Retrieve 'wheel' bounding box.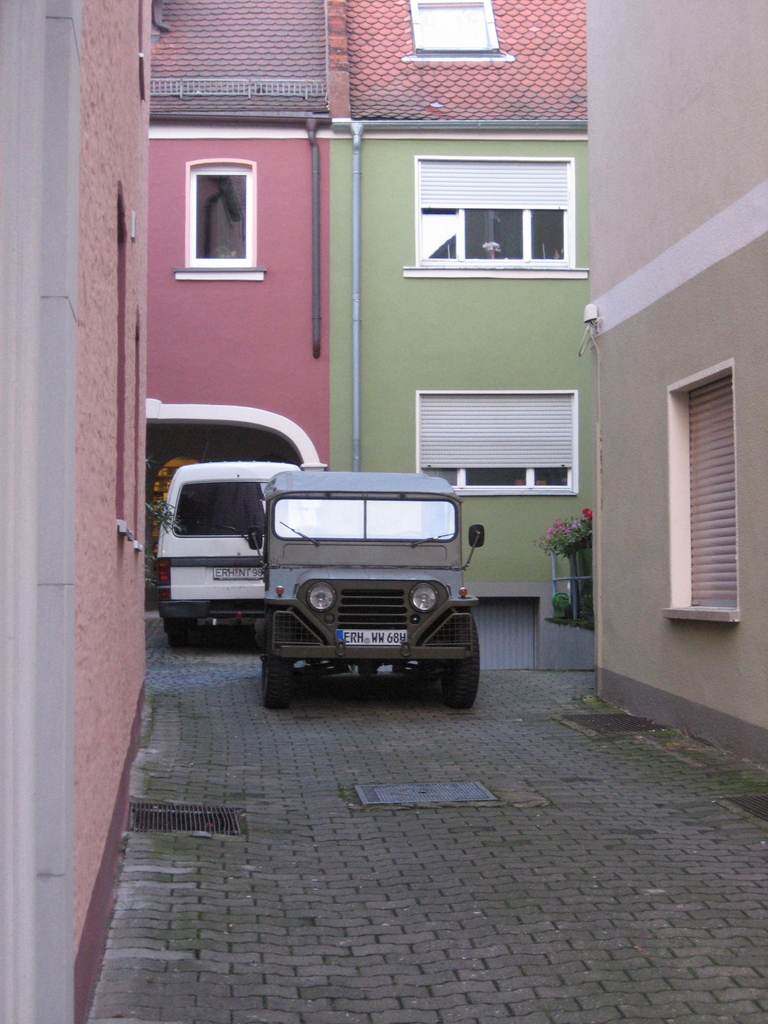
Bounding box: locate(261, 623, 291, 708).
